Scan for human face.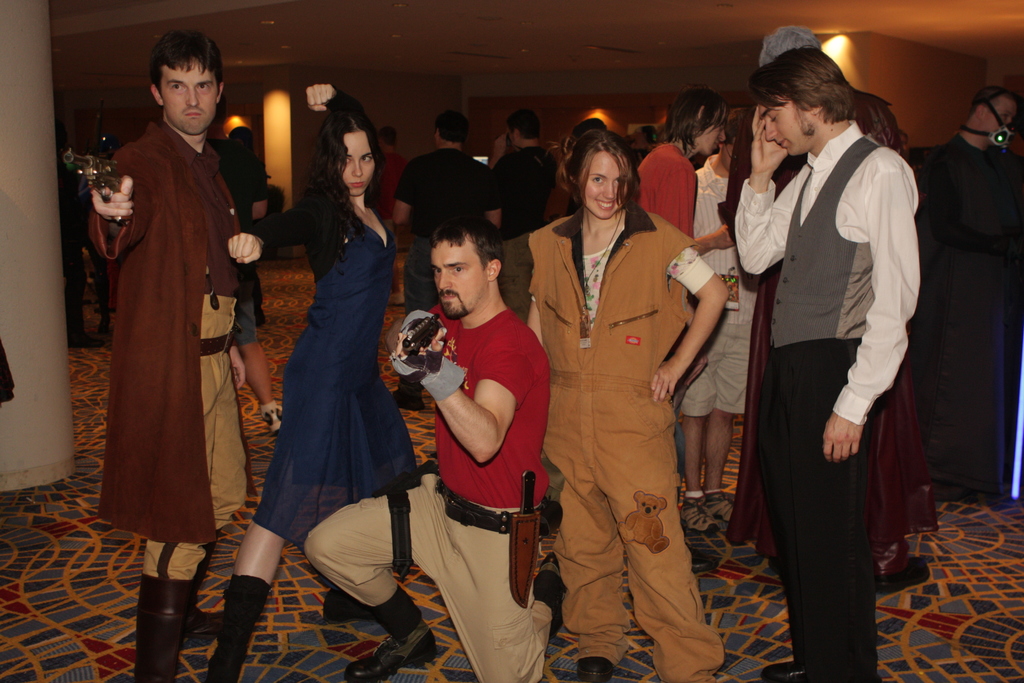
Scan result: [x1=504, y1=128, x2=517, y2=147].
